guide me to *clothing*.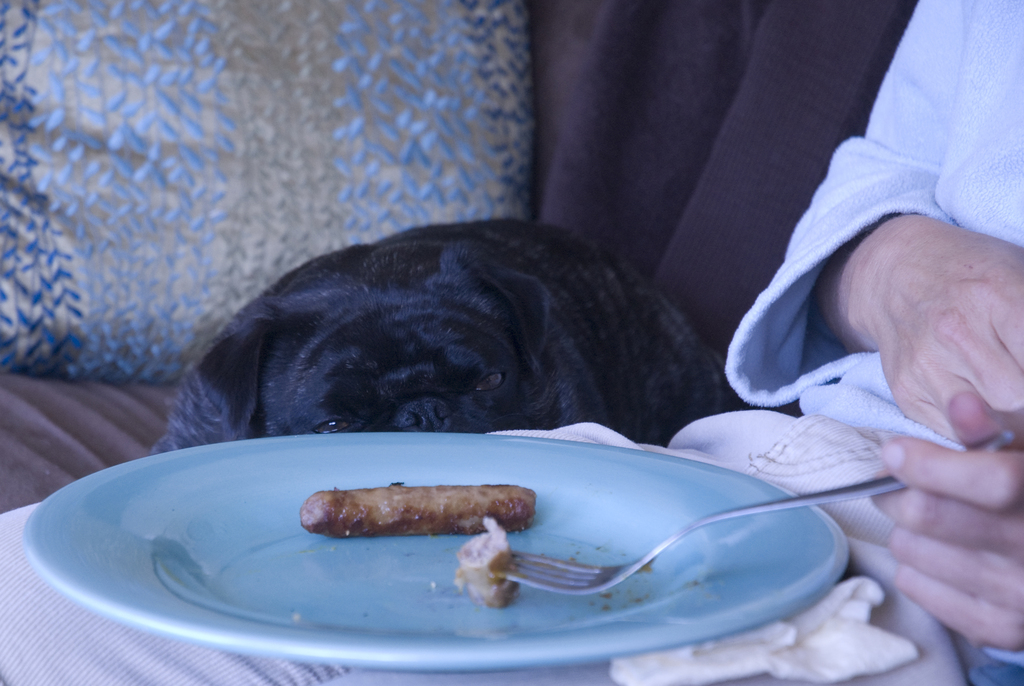
Guidance: box(0, 3, 1023, 685).
